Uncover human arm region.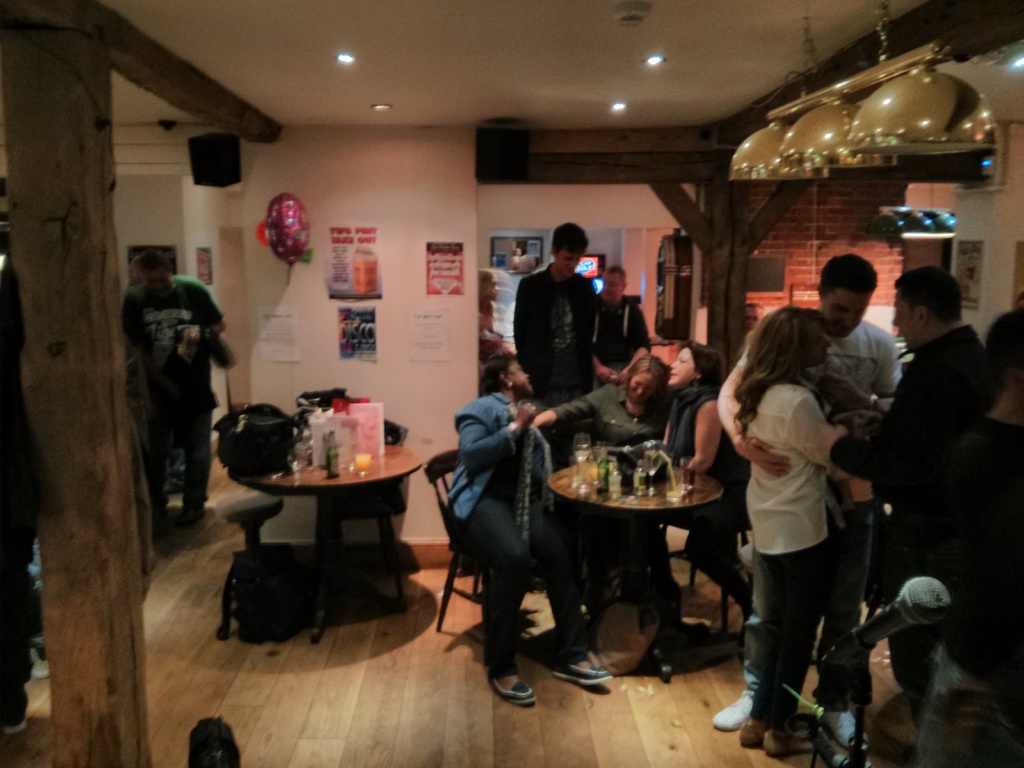
Uncovered: (left=543, top=388, right=604, bottom=437).
